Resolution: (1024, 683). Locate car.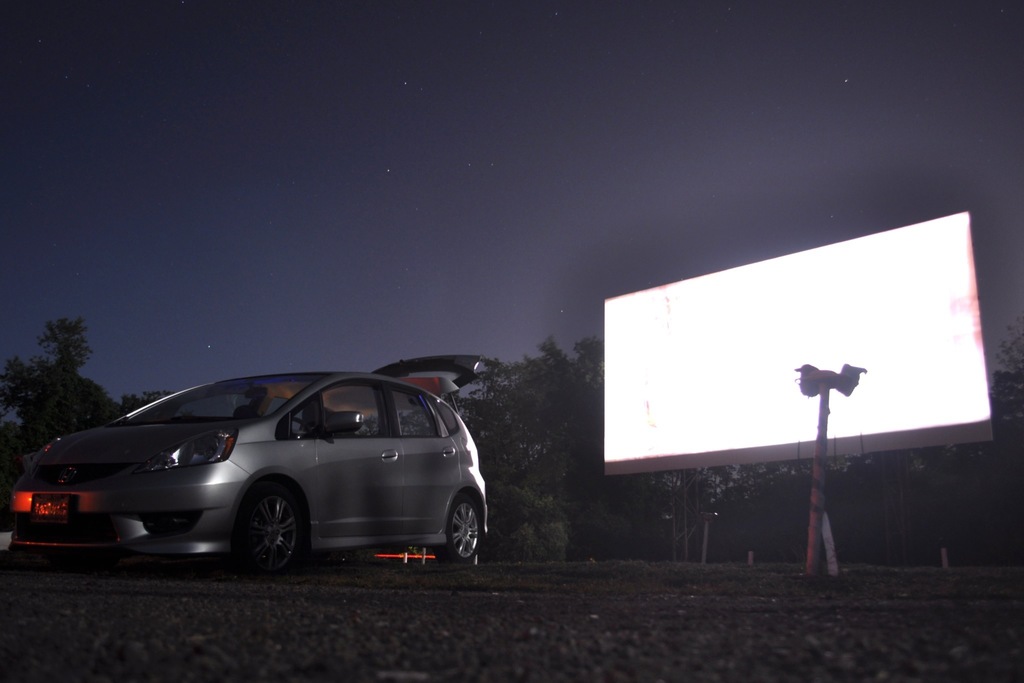
region(6, 351, 490, 575).
